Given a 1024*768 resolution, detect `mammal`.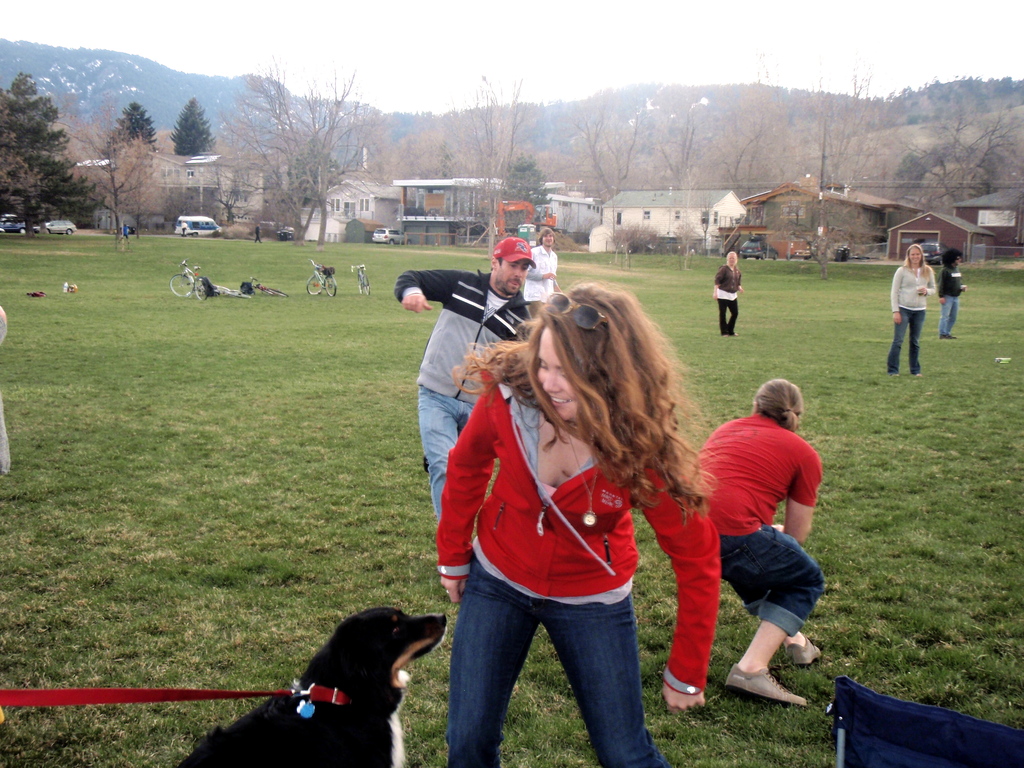
[526, 228, 563, 310].
